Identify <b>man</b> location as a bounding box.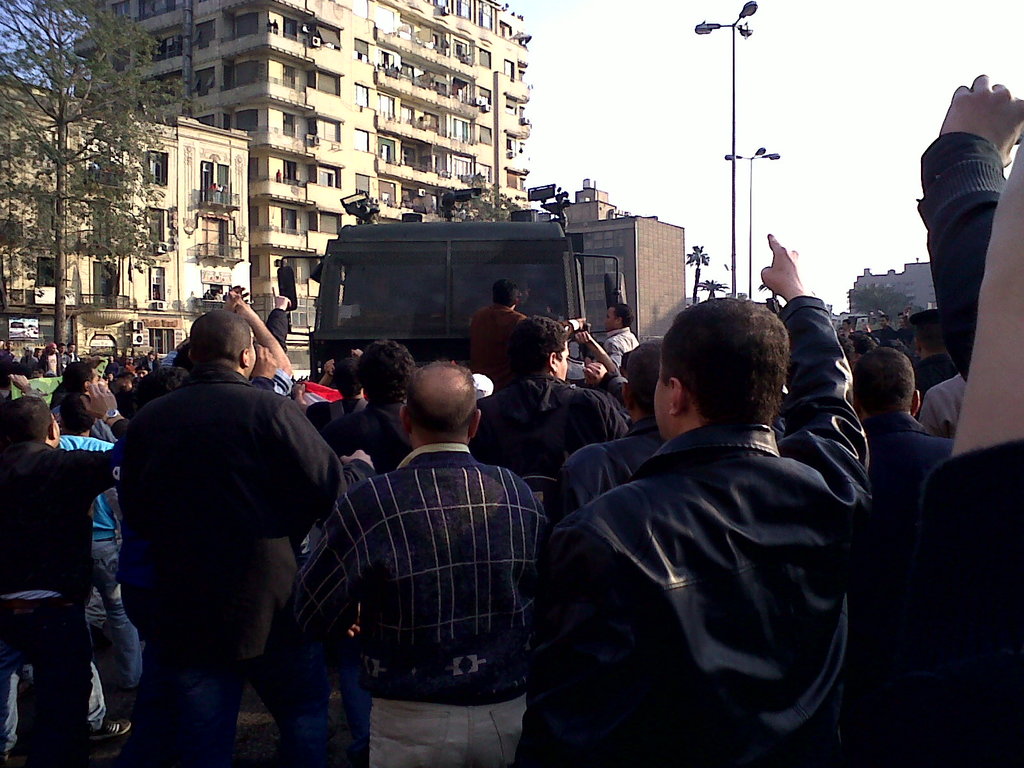
locate(890, 77, 1023, 767).
